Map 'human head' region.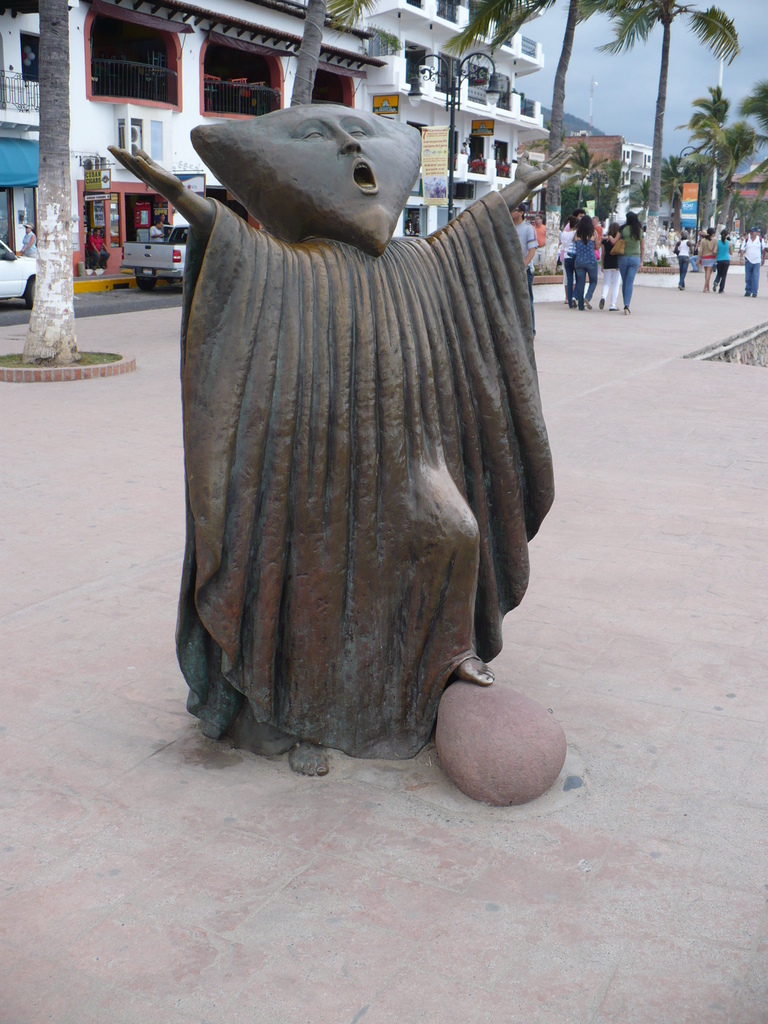
Mapped to (706, 227, 715, 239).
